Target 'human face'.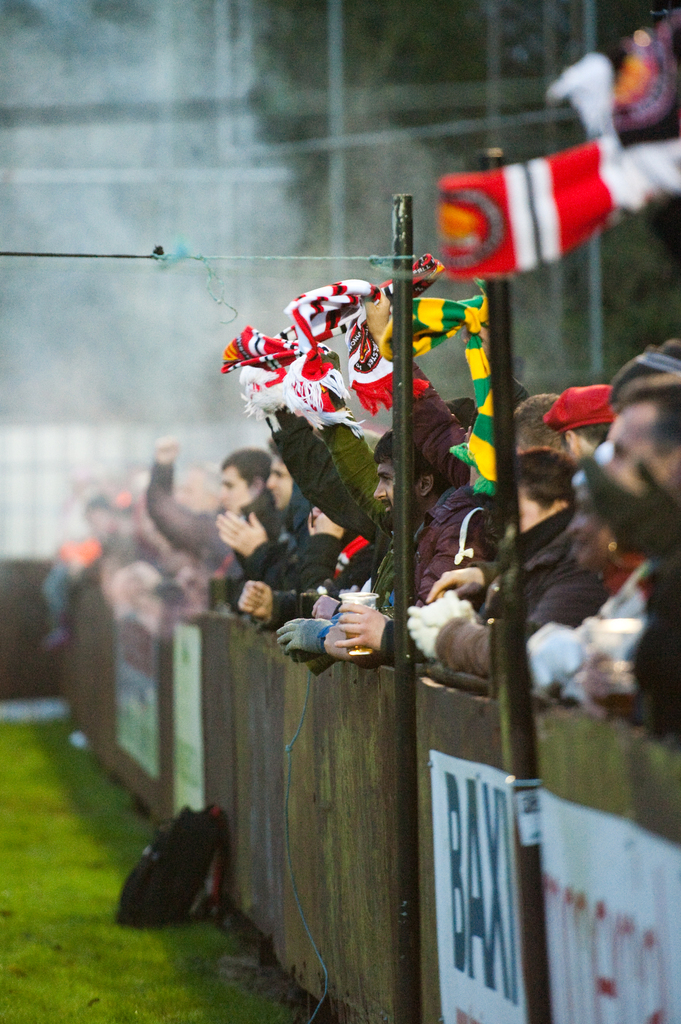
Target region: <box>600,410,680,490</box>.
